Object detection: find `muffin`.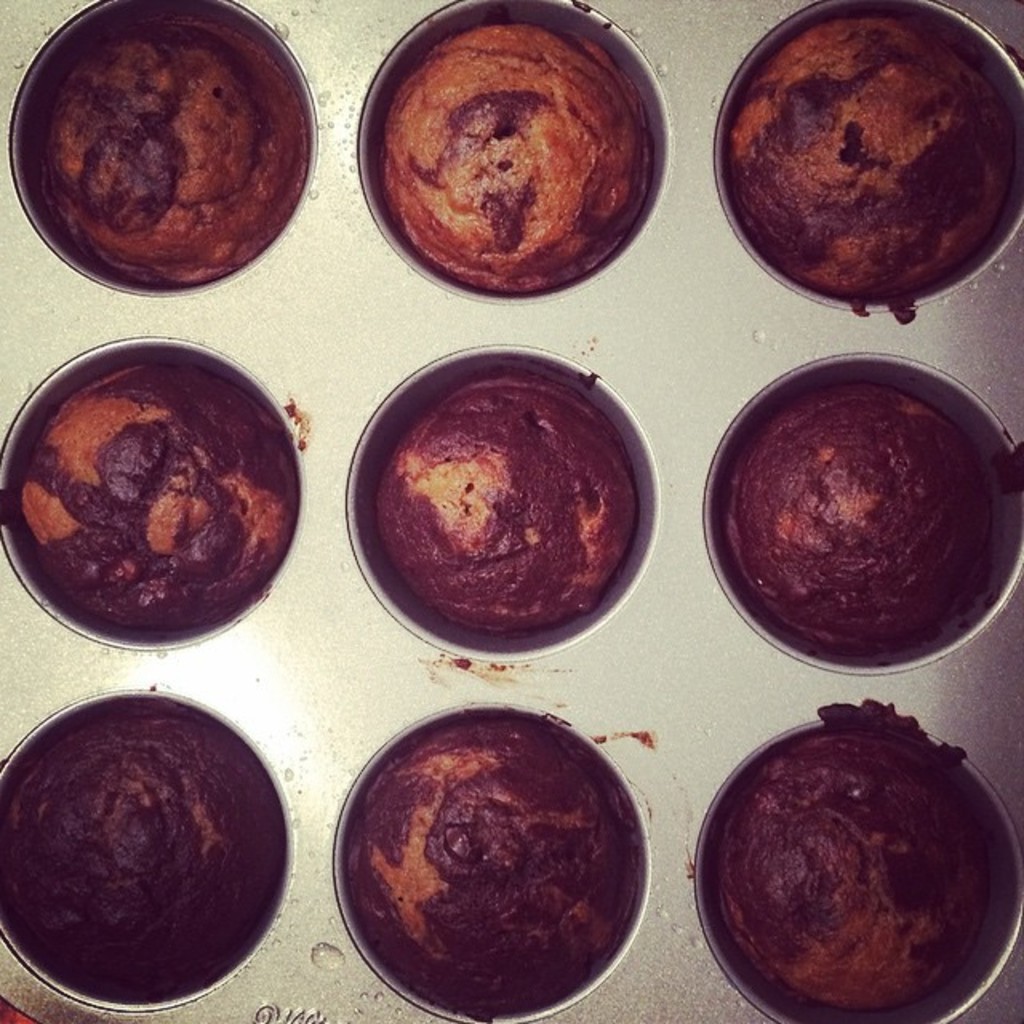
region(0, 691, 283, 1005).
